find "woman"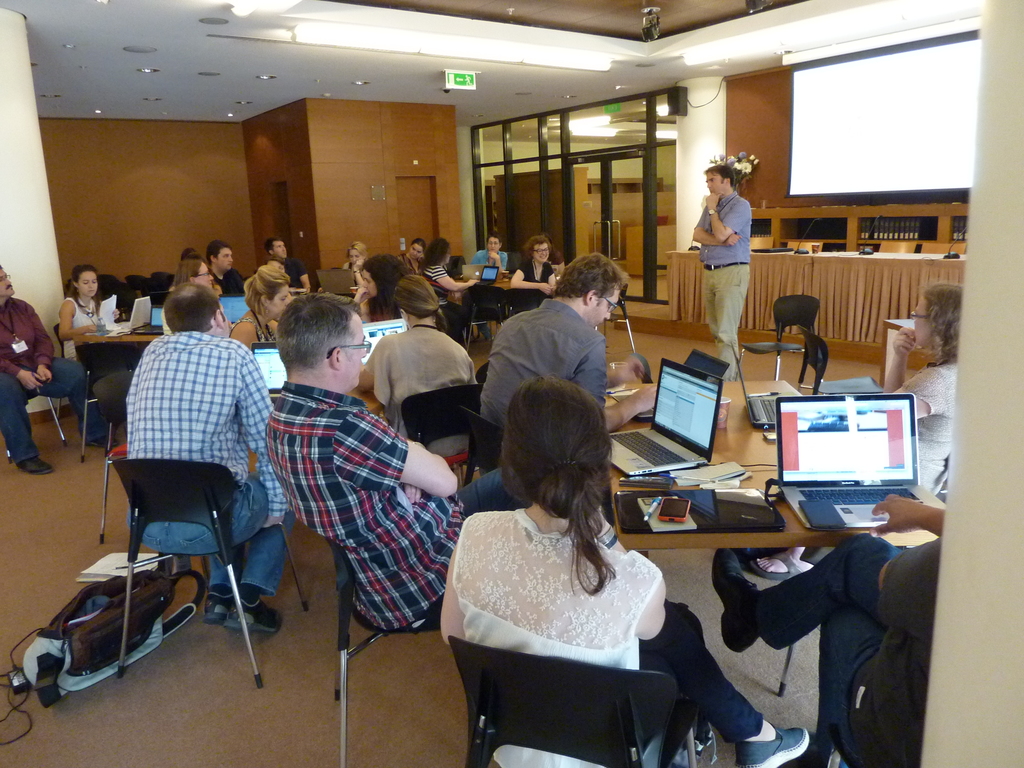
(left=360, top=253, right=408, bottom=323)
